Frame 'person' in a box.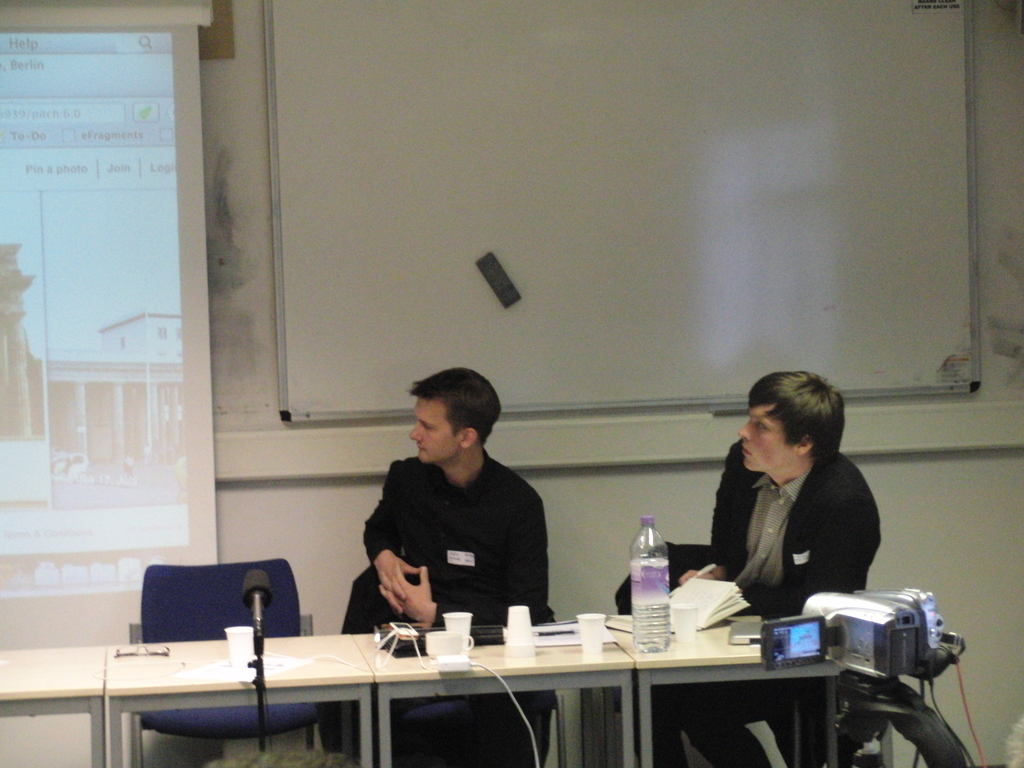
[x1=344, y1=367, x2=552, y2=767].
